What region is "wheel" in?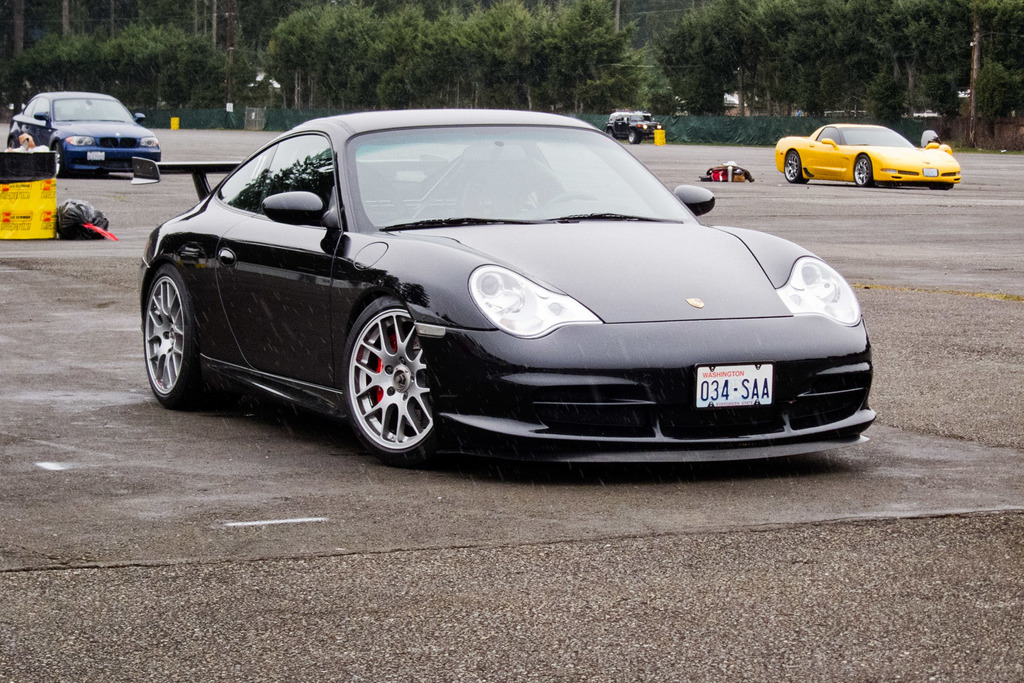
(x1=141, y1=268, x2=204, y2=401).
